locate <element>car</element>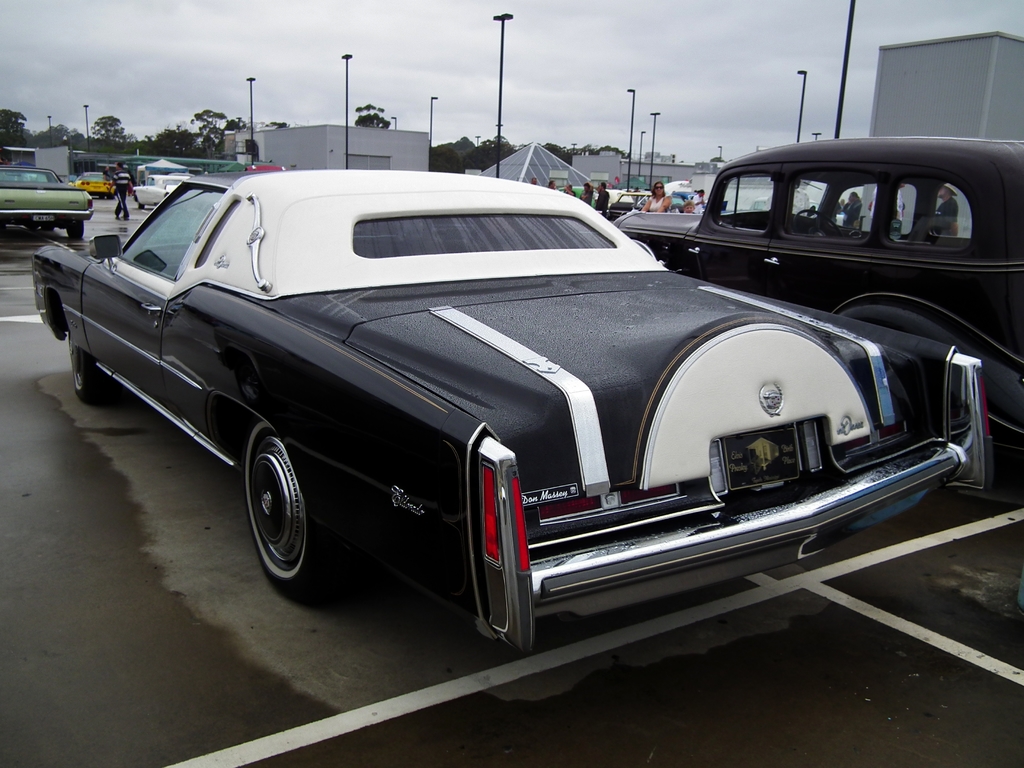
[555,186,595,210]
